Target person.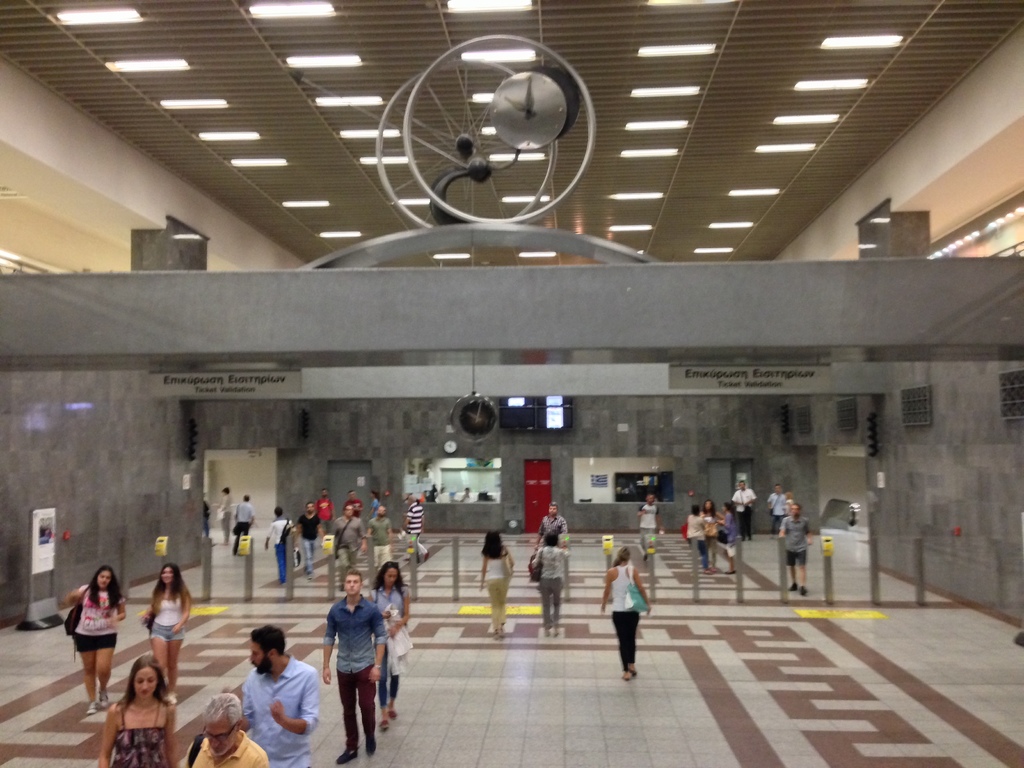
Target region: [789,503,809,590].
